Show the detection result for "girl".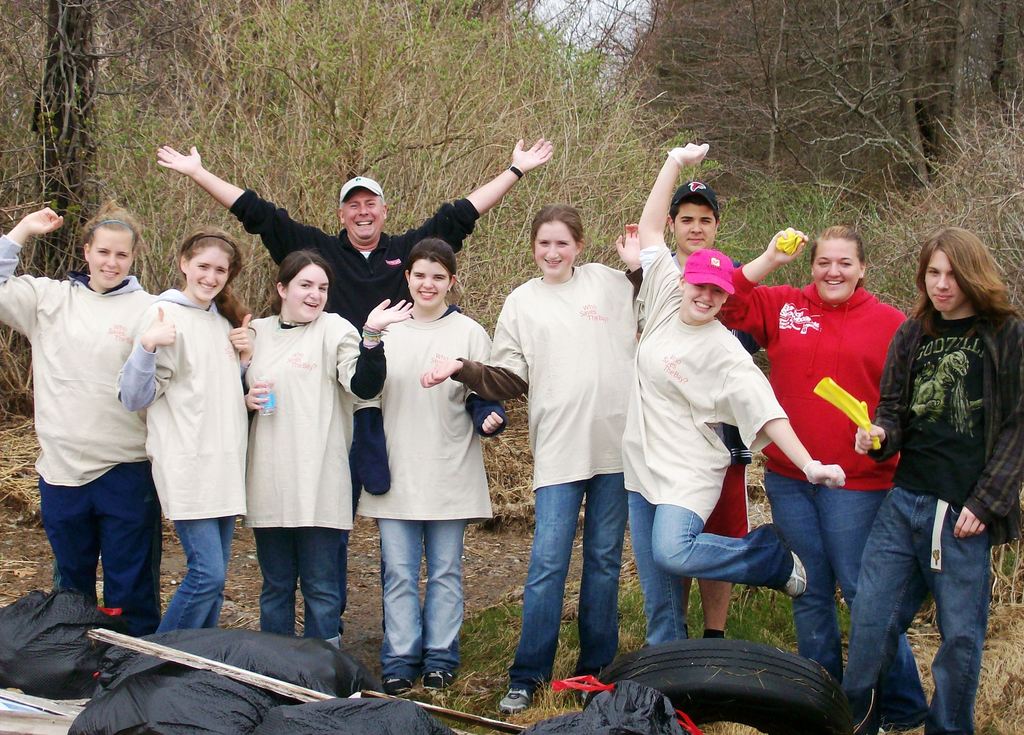
box(225, 235, 357, 688).
